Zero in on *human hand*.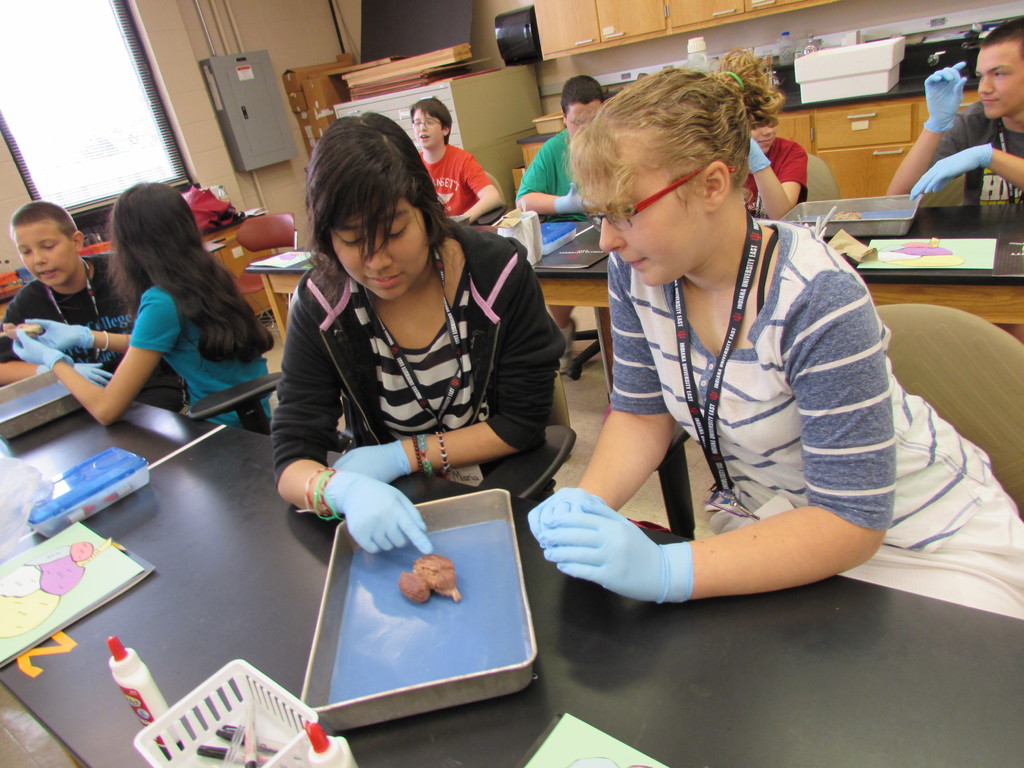
Zeroed in: <region>907, 146, 986, 203</region>.
